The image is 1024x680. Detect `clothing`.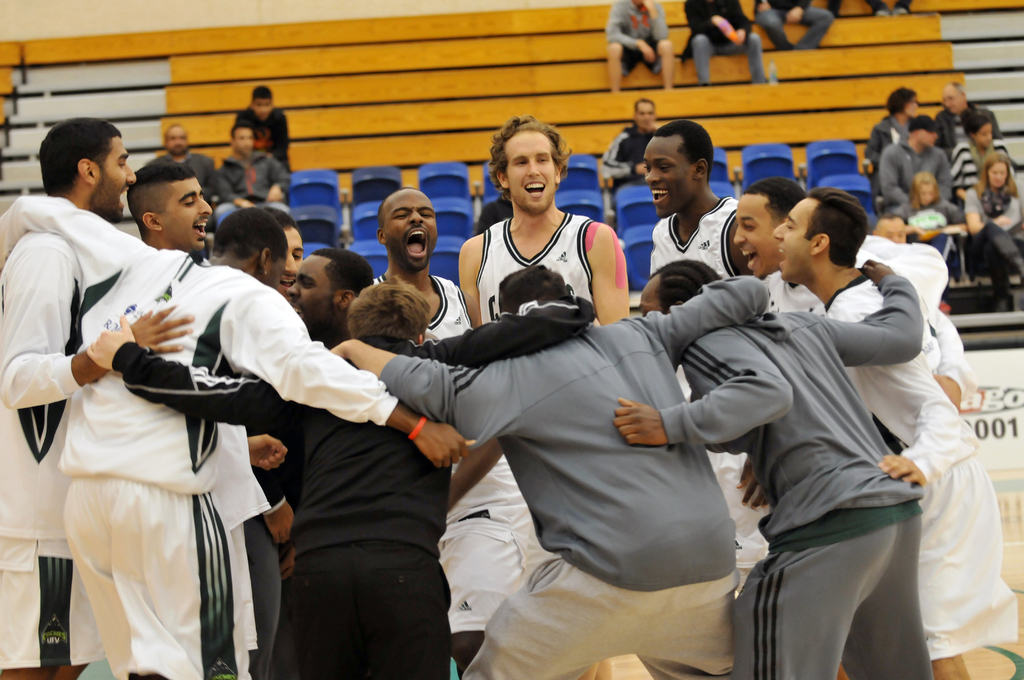
Detection: <bbox>646, 195, 778, 567</bbox>.
